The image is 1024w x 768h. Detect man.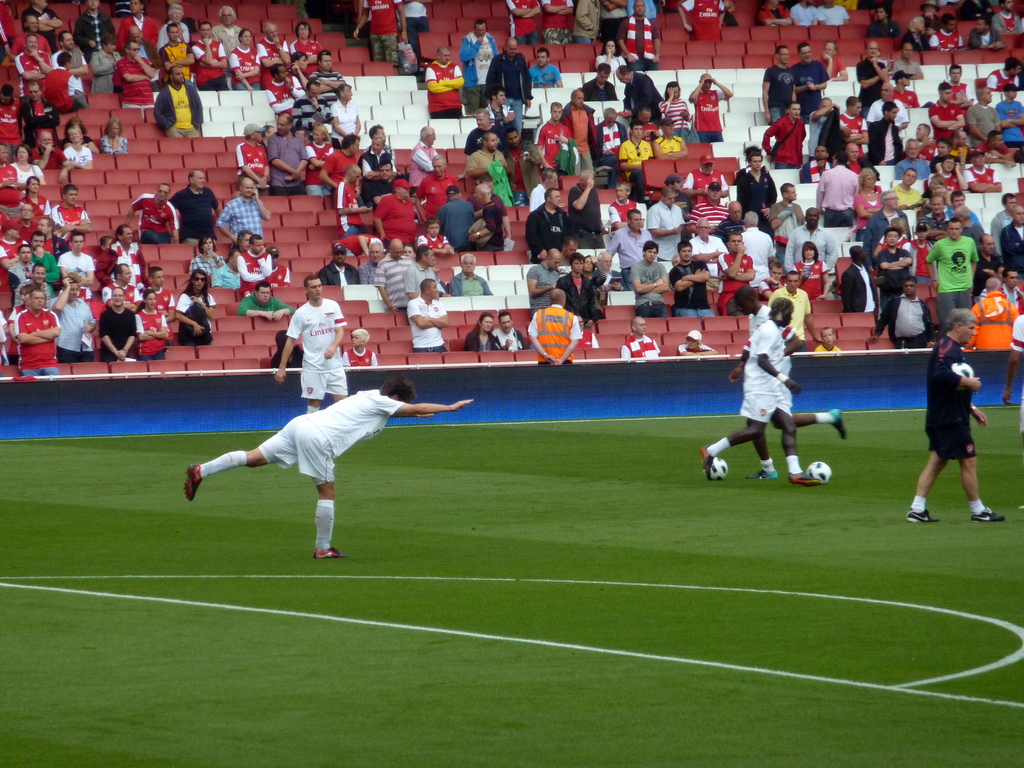
Detection: [701, 295, 820, 482].
